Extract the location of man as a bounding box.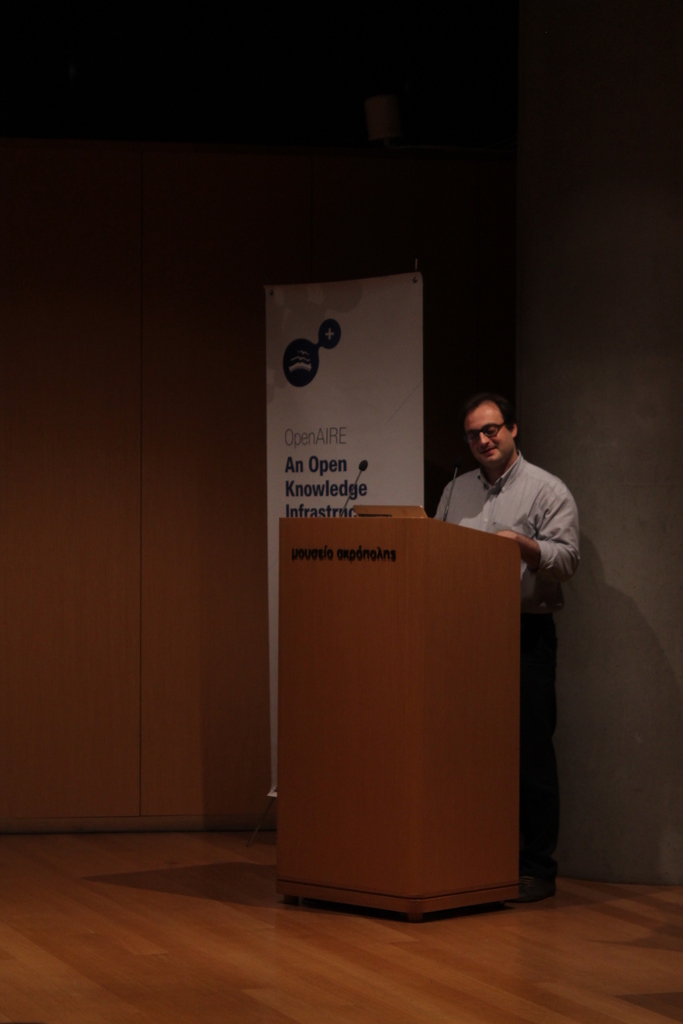
region(424, 394, 582, 897).
